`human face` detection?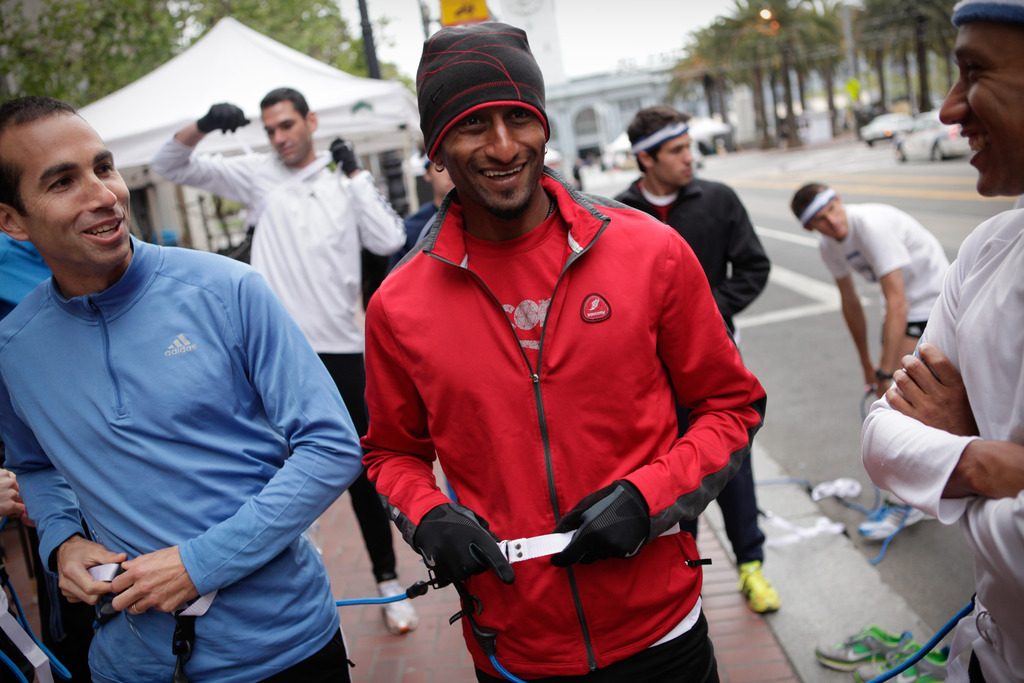
260,98,312,168
